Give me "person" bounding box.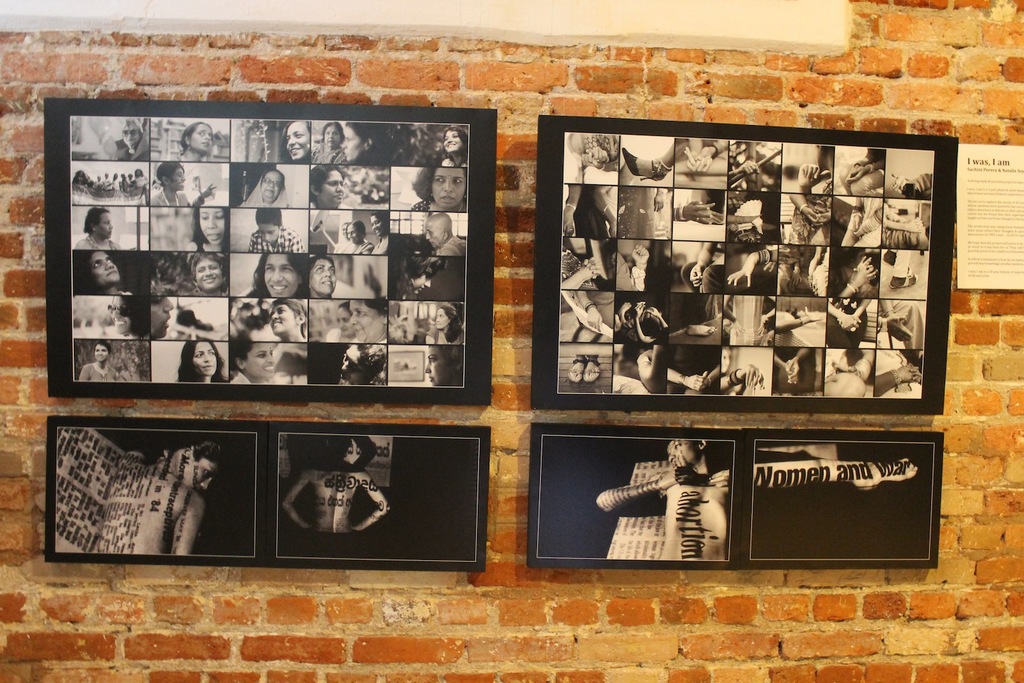
878/349/925/393.
